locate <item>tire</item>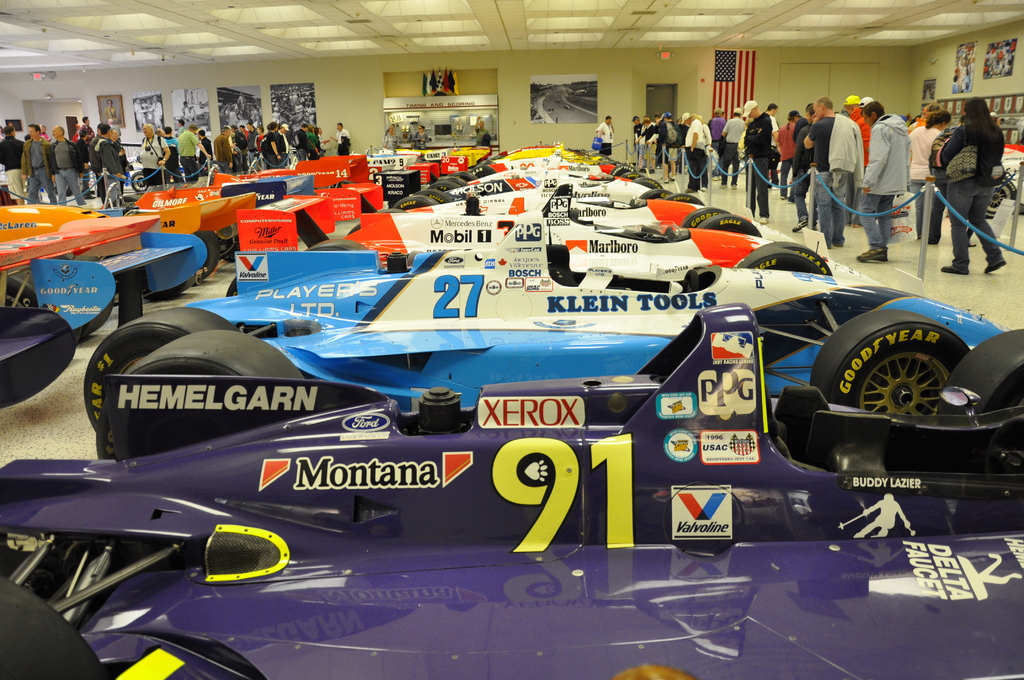
(x1=132, y1=170, x2=148, y2=193)
